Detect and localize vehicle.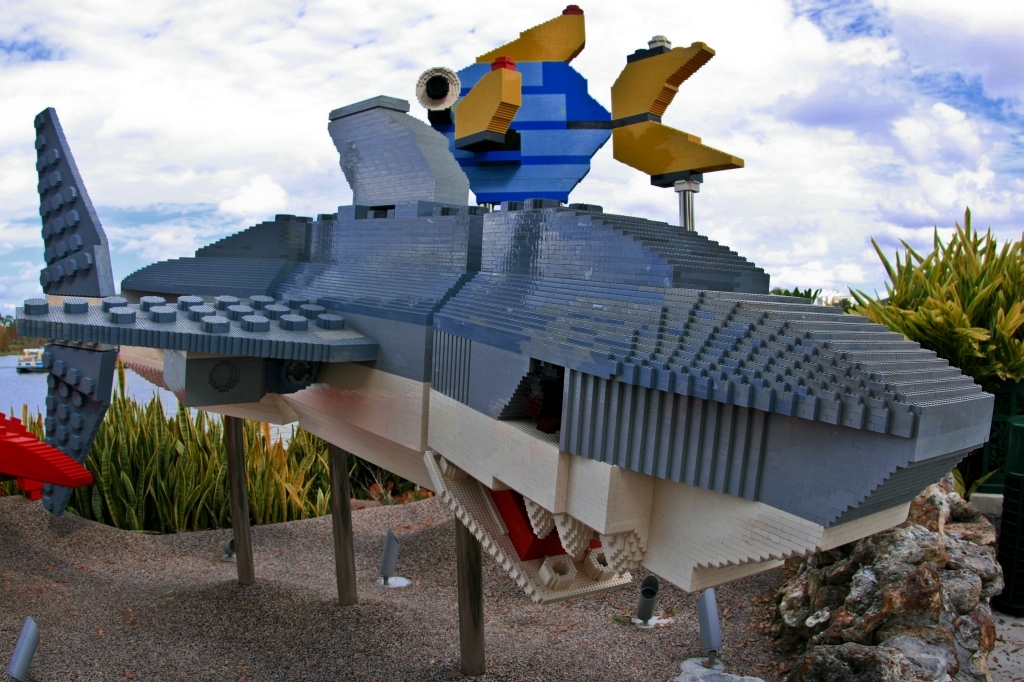
Localized at bbox=(12, 3, 1000, 608).
